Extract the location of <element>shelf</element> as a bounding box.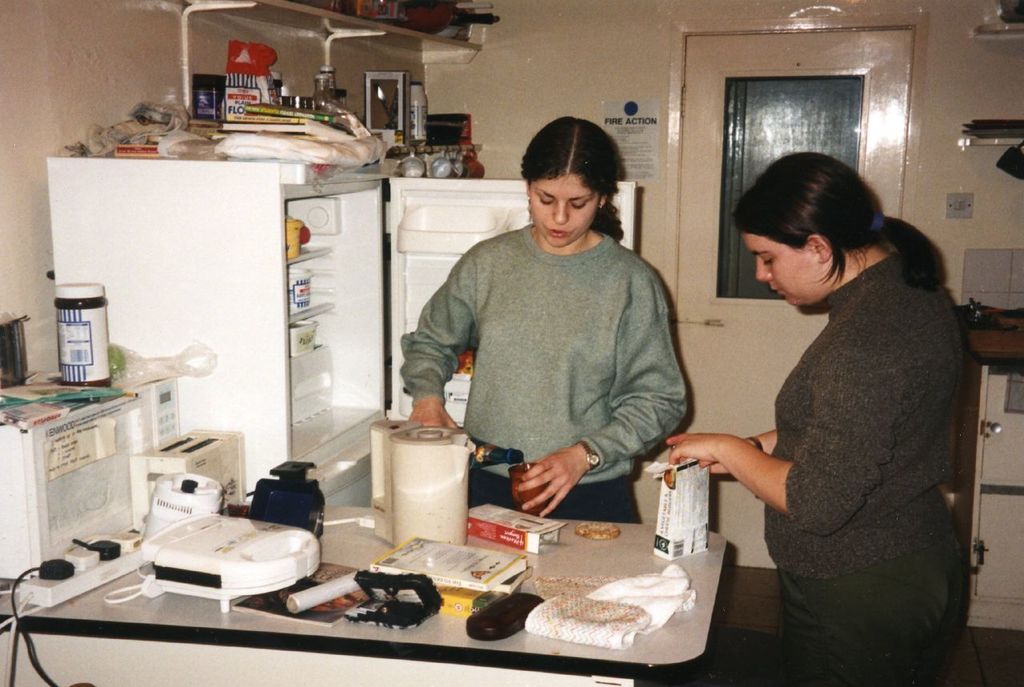
(186,0,483,54).
